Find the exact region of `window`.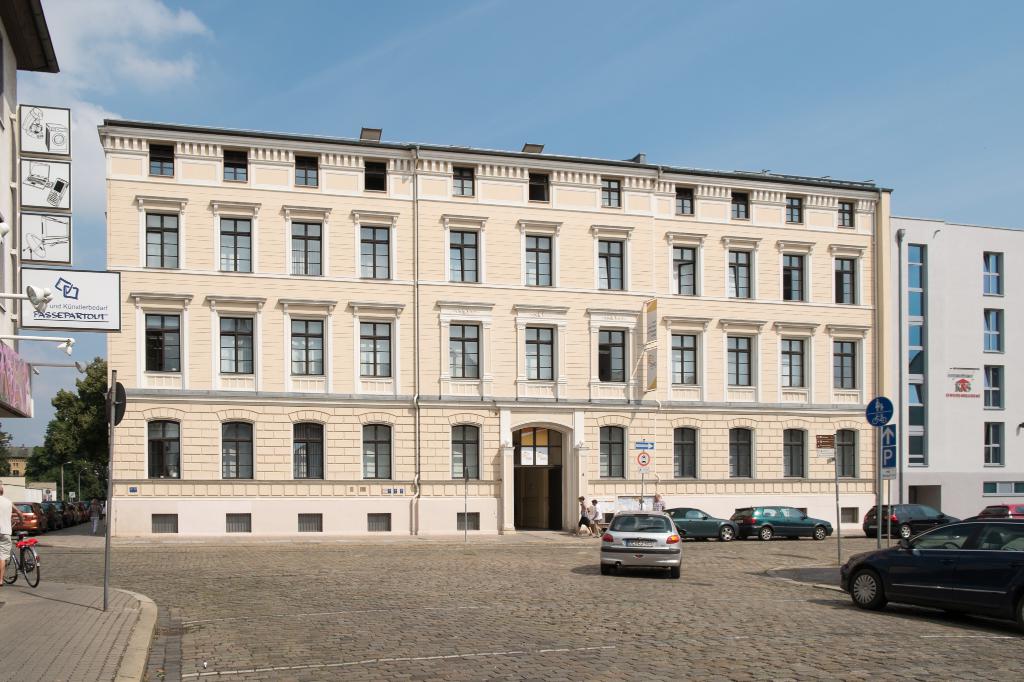
Exact region: {"left": 597, "top": 237, "right": 626, "bottom": 291}.
